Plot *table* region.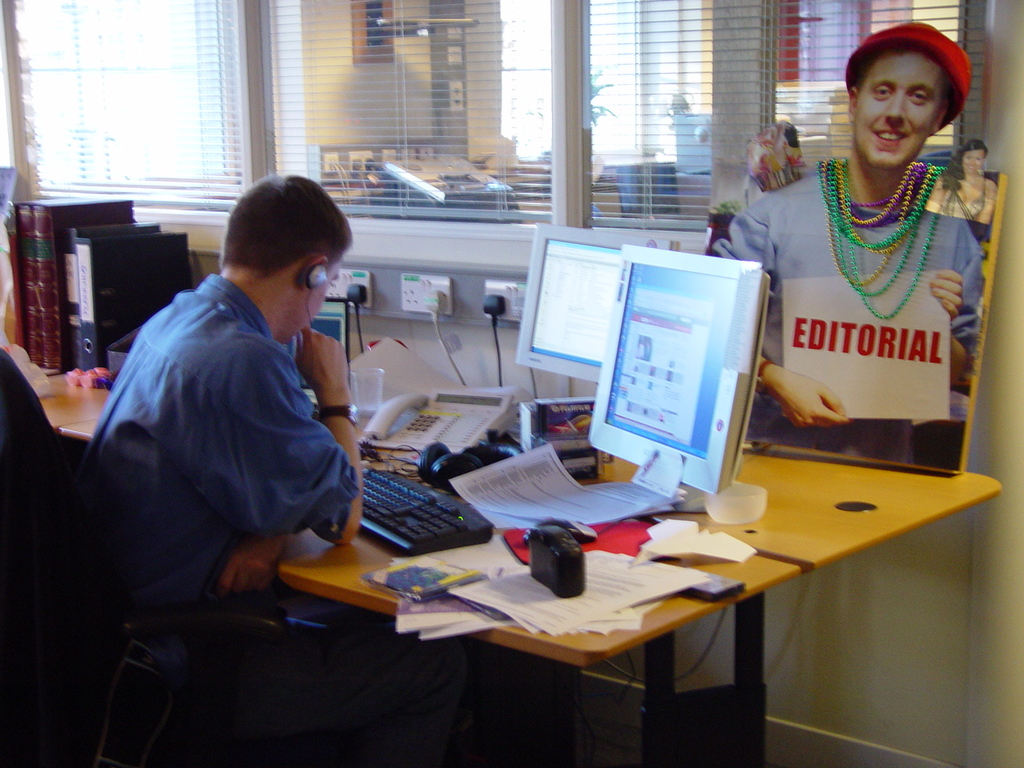
Plotted at <region>44, 366, 100, 440</region>.
